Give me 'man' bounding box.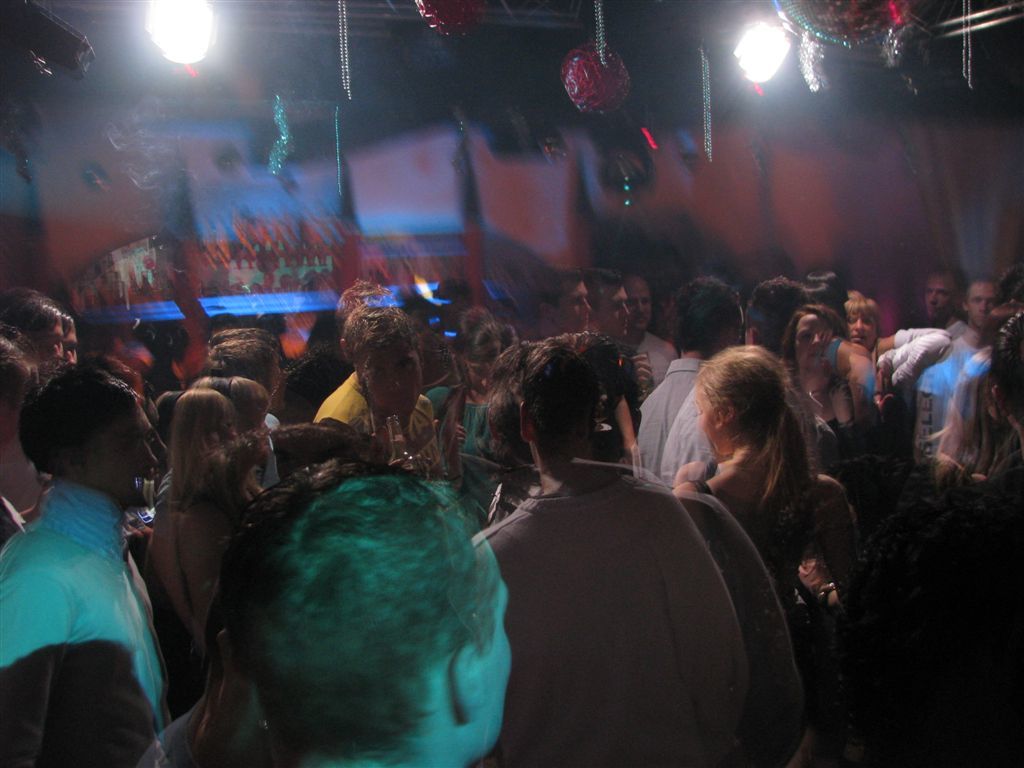
[x1=627, y1=282, x2=755, y2=504].
